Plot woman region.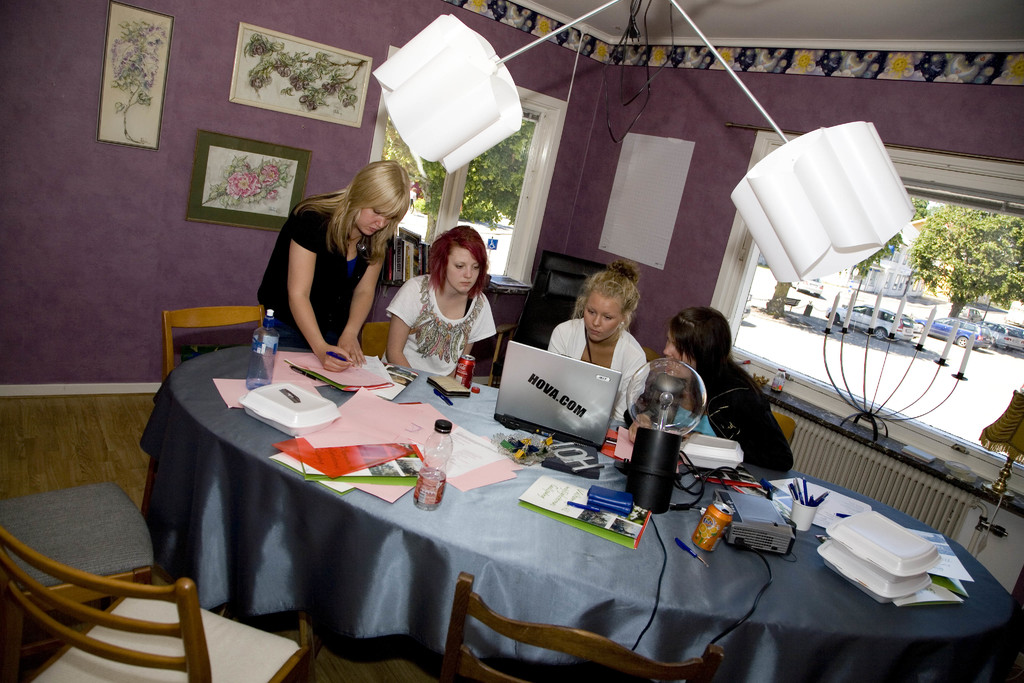
Plotted at region(548, 261, 651, 421).
